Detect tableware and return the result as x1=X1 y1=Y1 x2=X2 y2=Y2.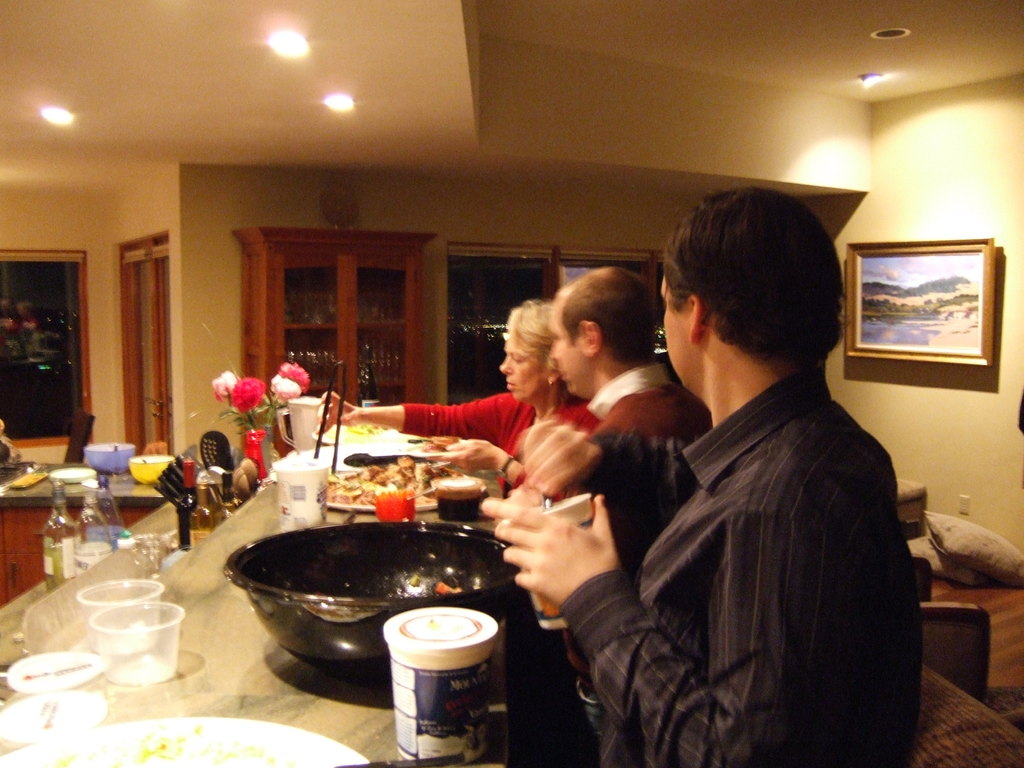
x1=374 y1=596 x2=508 y2=746.
